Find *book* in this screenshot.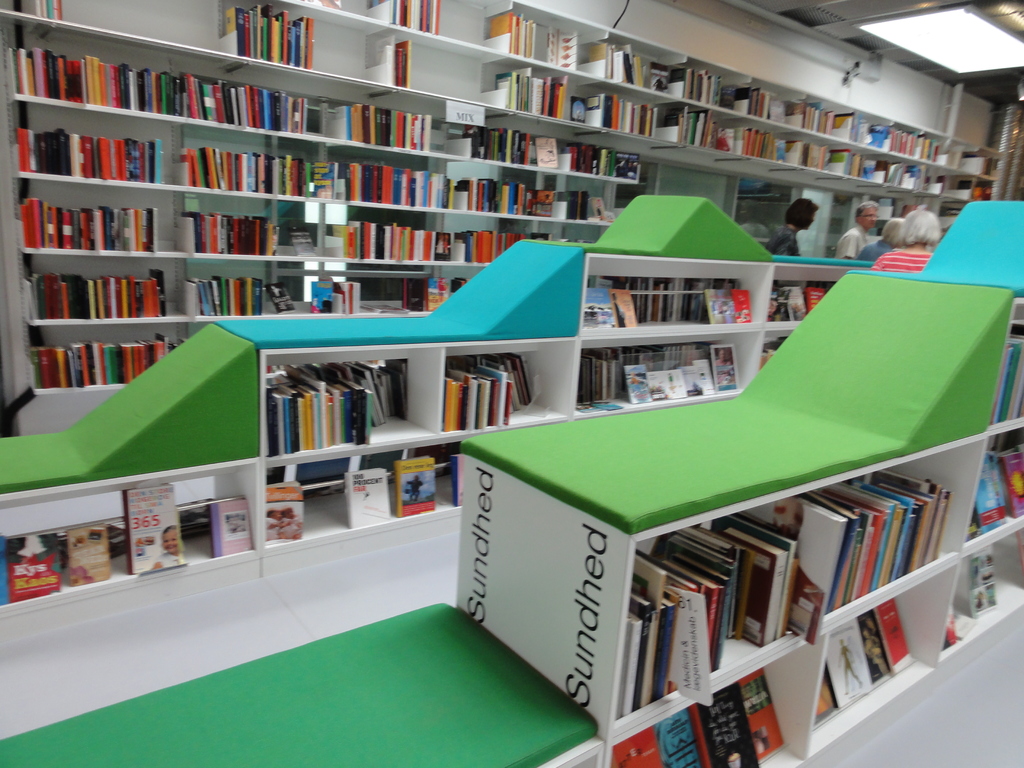
The bounding box for *book* is {"left": 300, "top": 160, "right": 341, "bottom": 197}.
